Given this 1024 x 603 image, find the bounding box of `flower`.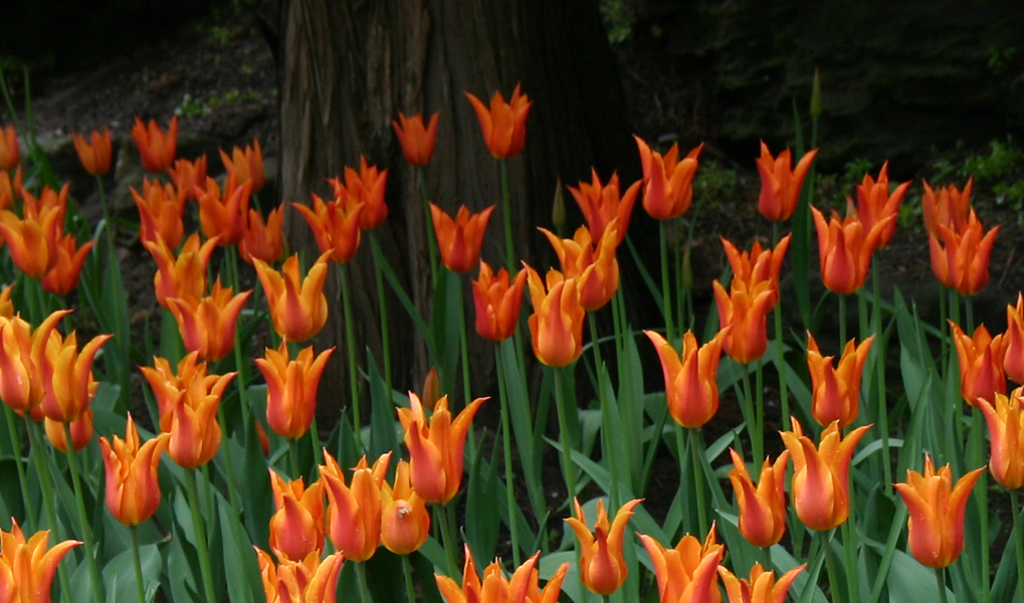
detection(808, 207, 895, 296).
